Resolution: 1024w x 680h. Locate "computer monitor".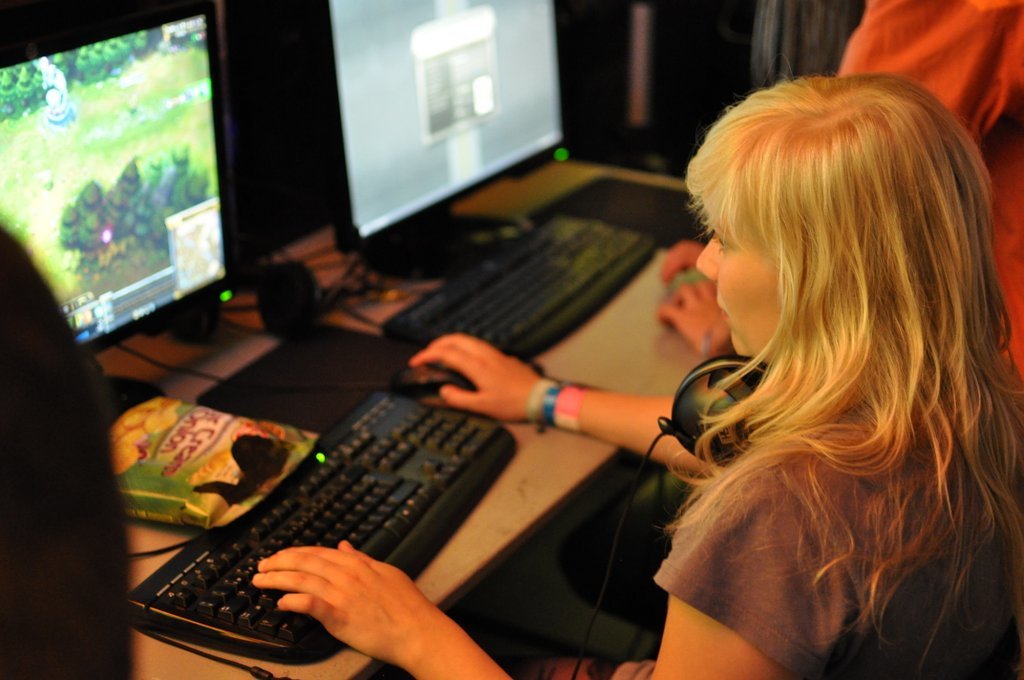
[x1=0, y1=0, x2=257, y2=390].
